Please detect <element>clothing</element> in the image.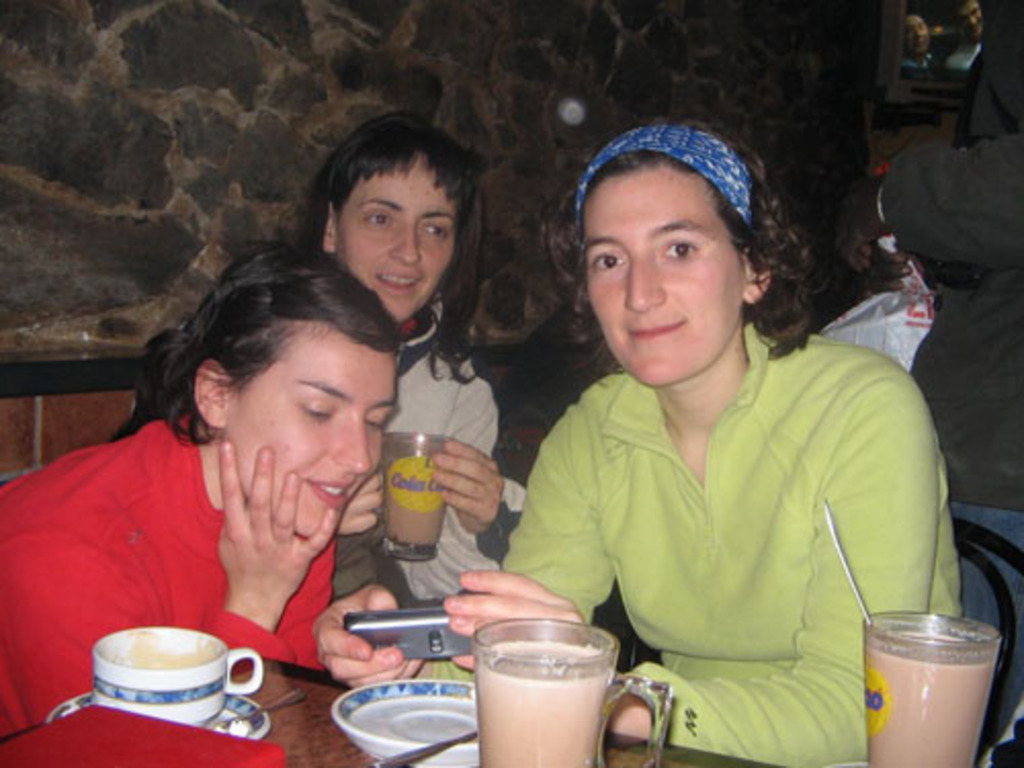
BBox(342, 309, 498, 604).
